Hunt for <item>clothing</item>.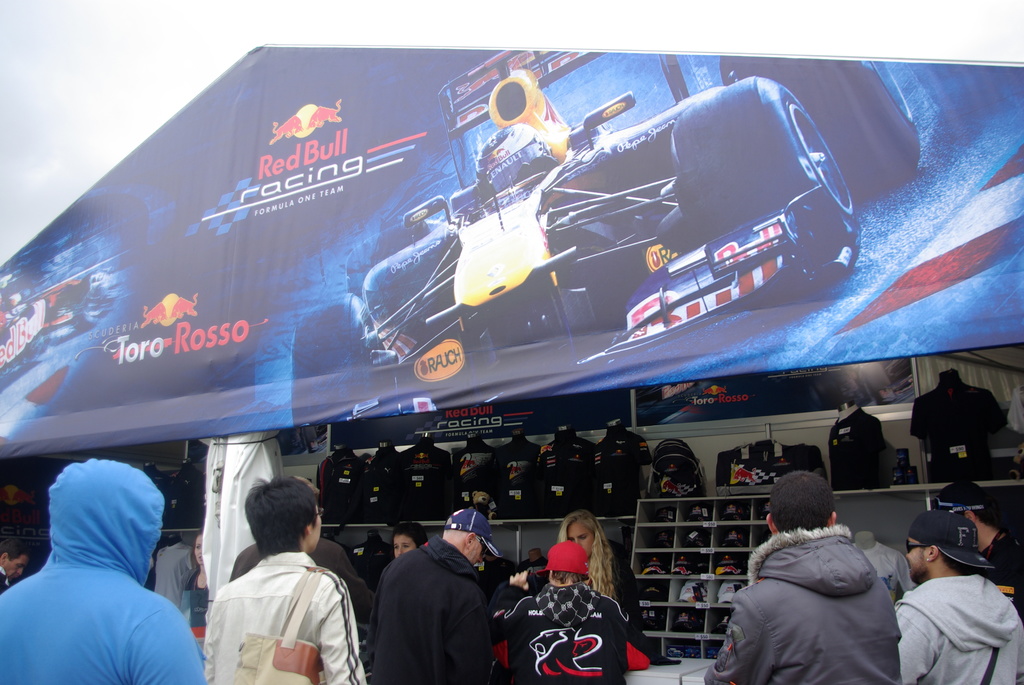
Hunted down at bbox(910, 372, 1004, 479).
